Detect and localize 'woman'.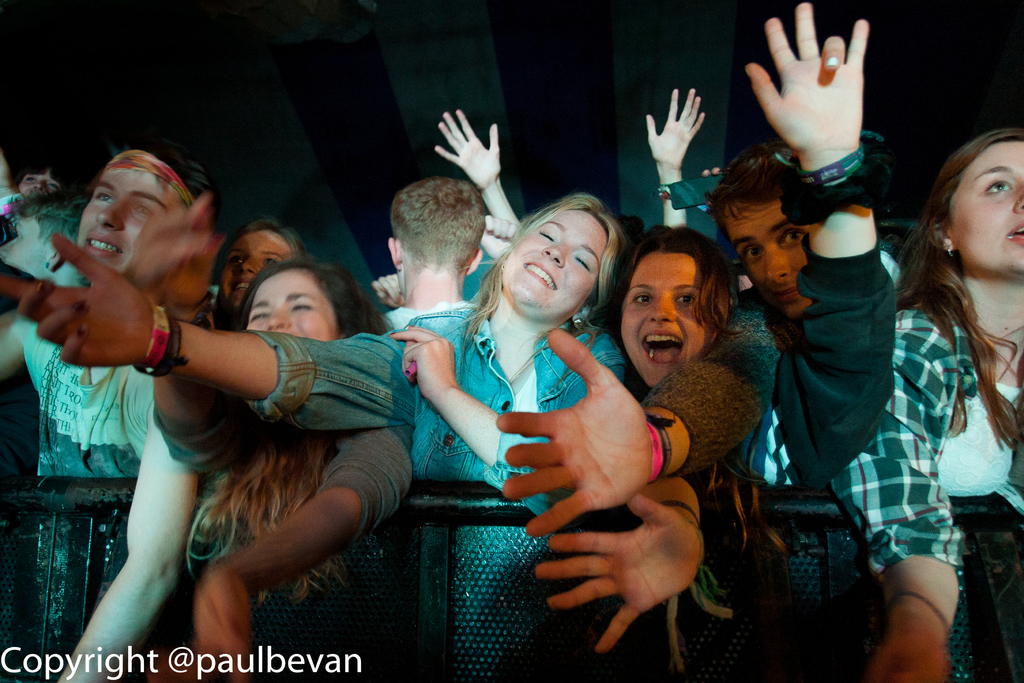
Localized at x1=0 y1=197 x2=636 y2=682.
